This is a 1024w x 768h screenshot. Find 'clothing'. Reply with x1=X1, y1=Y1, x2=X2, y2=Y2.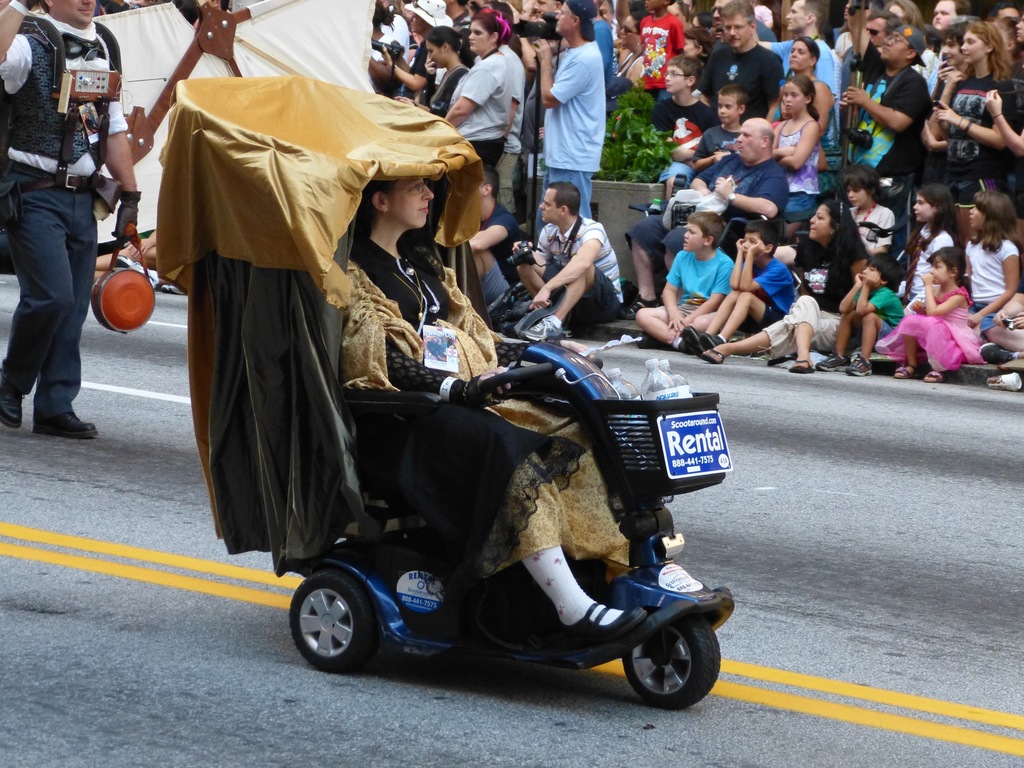
x1=941, y1=68, x2=1023, y2=158.
